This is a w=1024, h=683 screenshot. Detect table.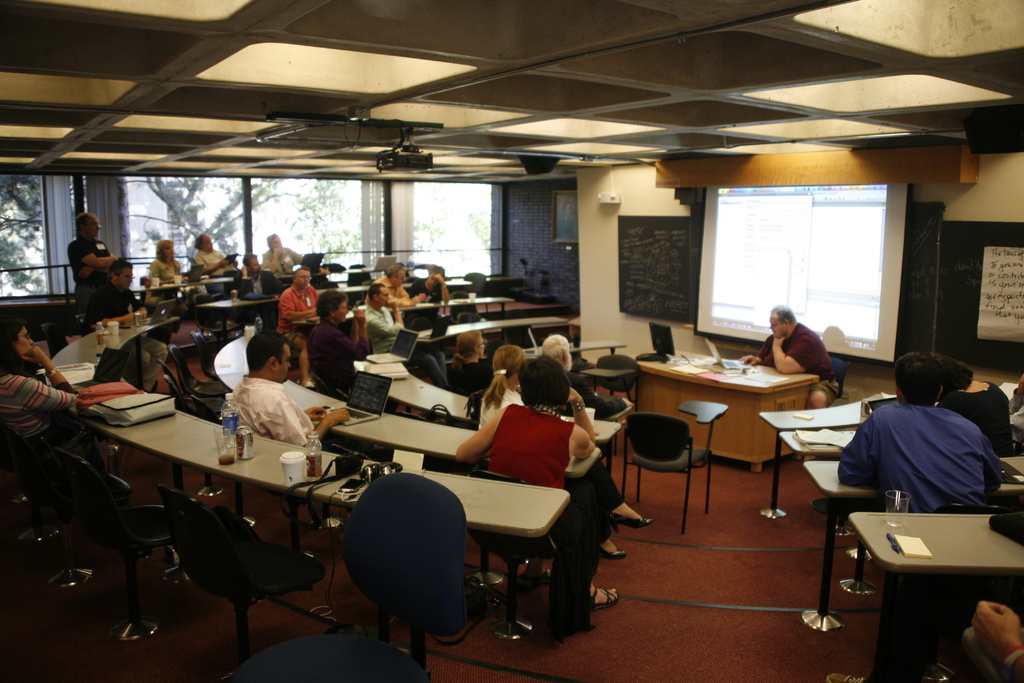
{"x1": 314, "y1": 285, "x2": 374, "y2": 306}.
